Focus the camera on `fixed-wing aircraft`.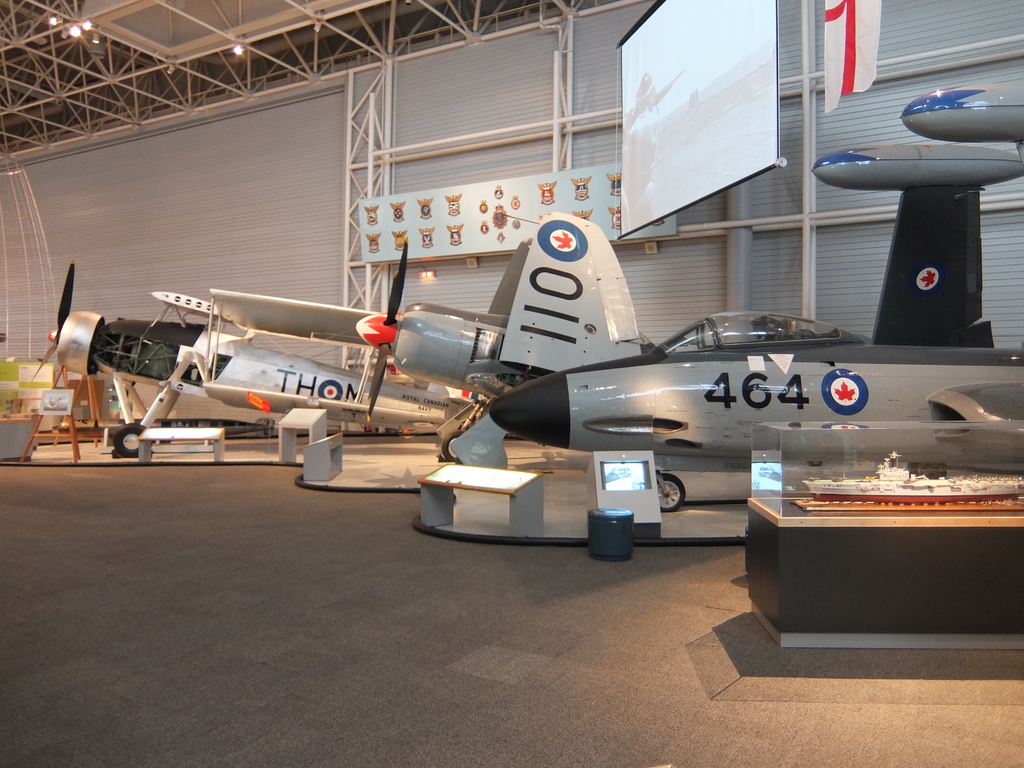
Focus region: <box>483,82,1023,511</box>.
